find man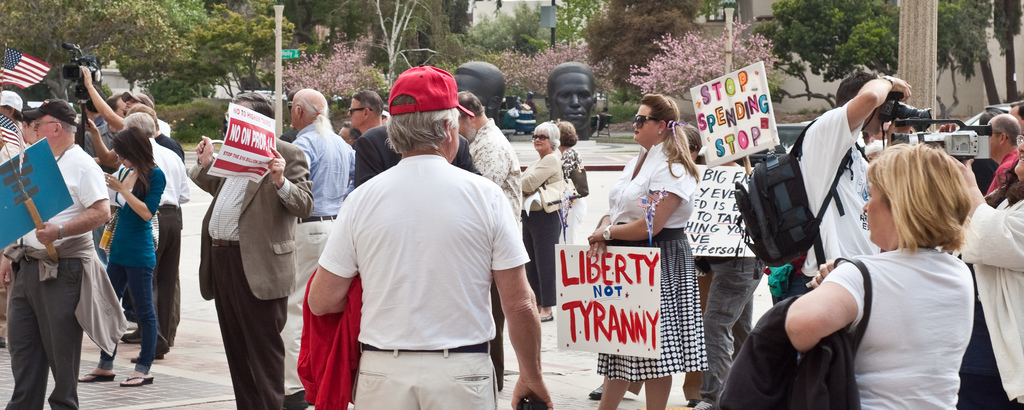
bbox(795, 67, 918, 289)
